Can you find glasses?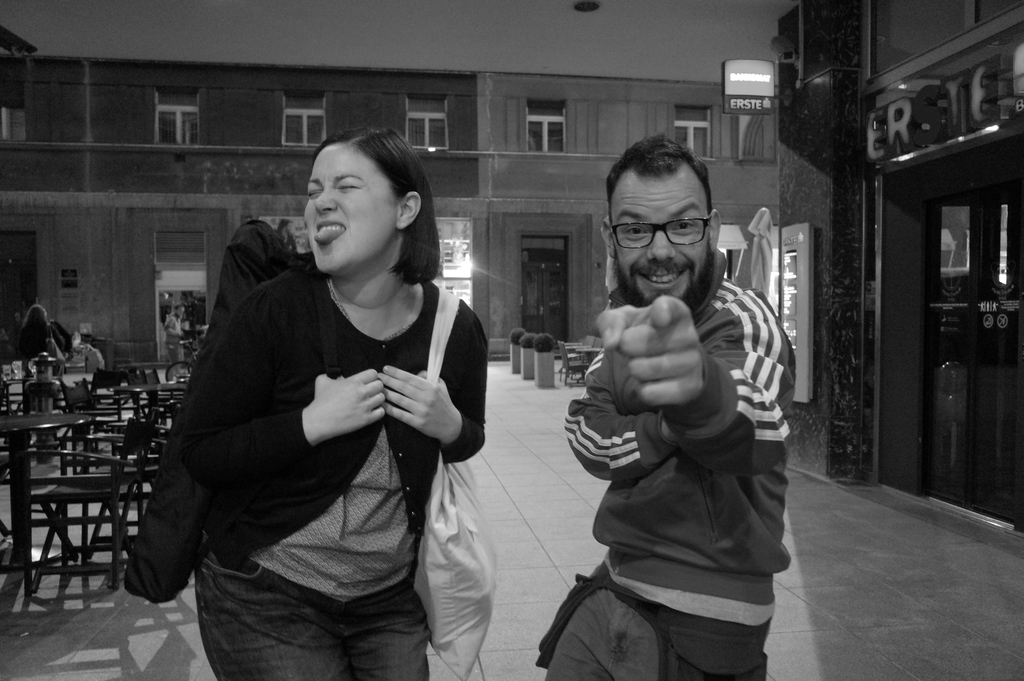
Yes, bounding box: (x1=608, y1=211, x2=717, y2=247).
